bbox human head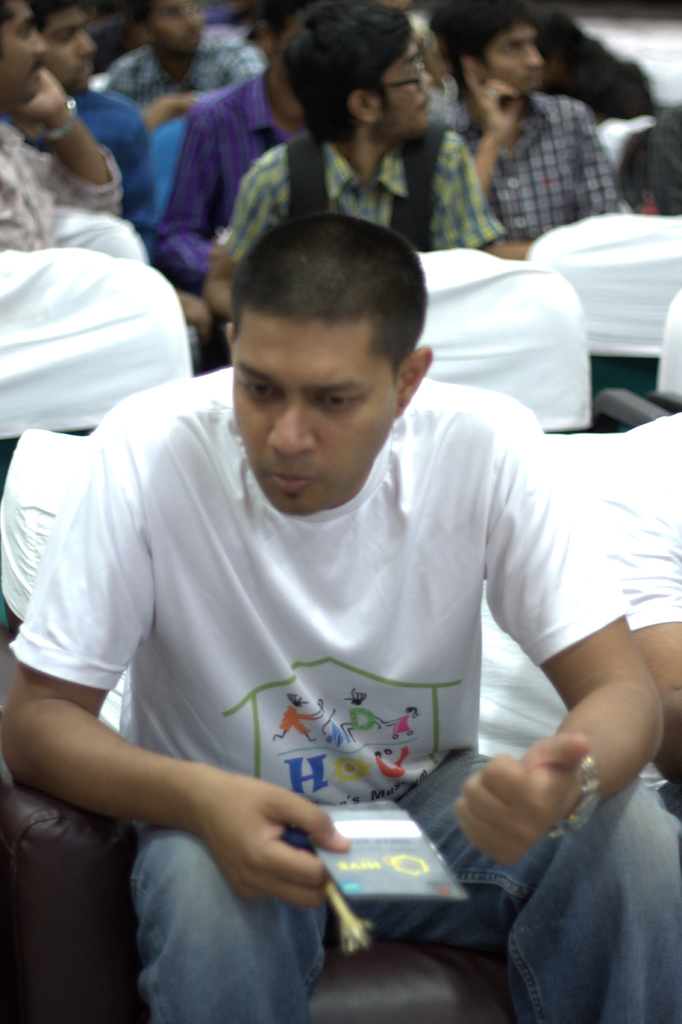
bbox=[436, 0, 542, 97]
